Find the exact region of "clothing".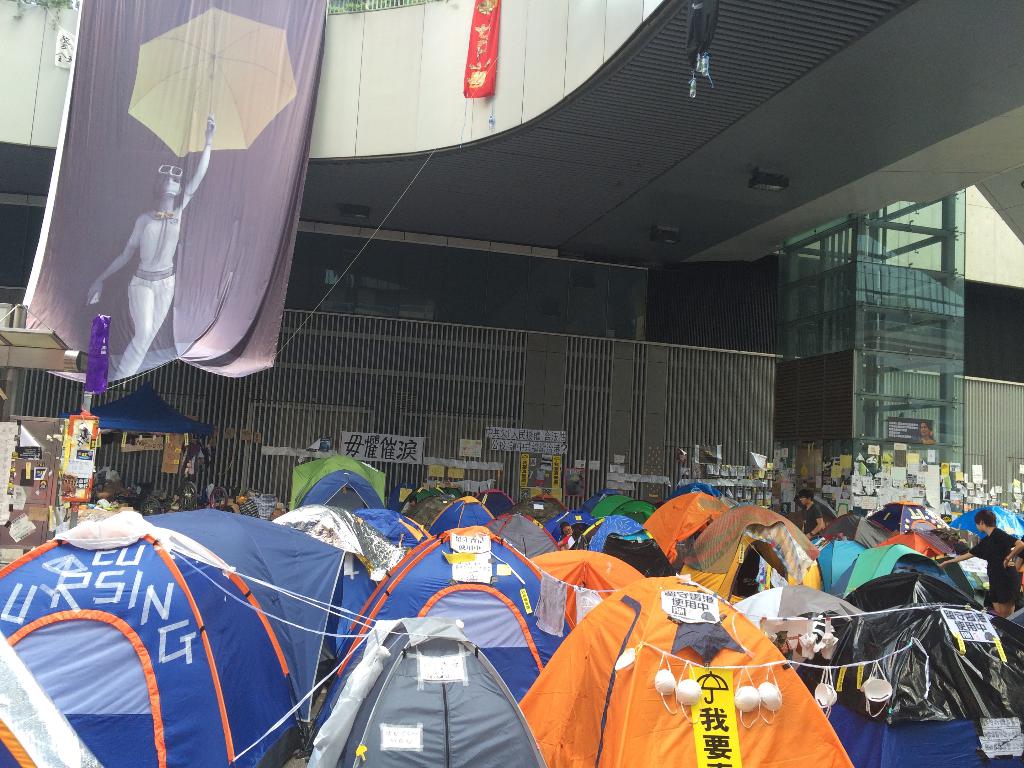
Exact region: 113:275:177:382.
